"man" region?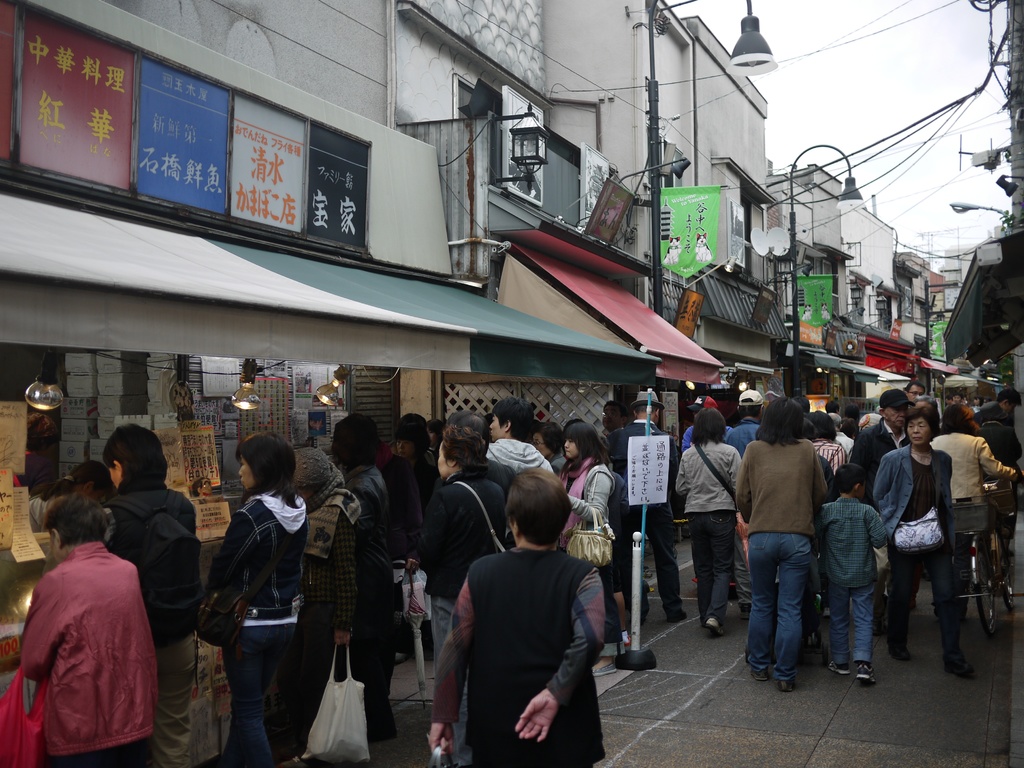
box=[719, 388, 765, 618]
